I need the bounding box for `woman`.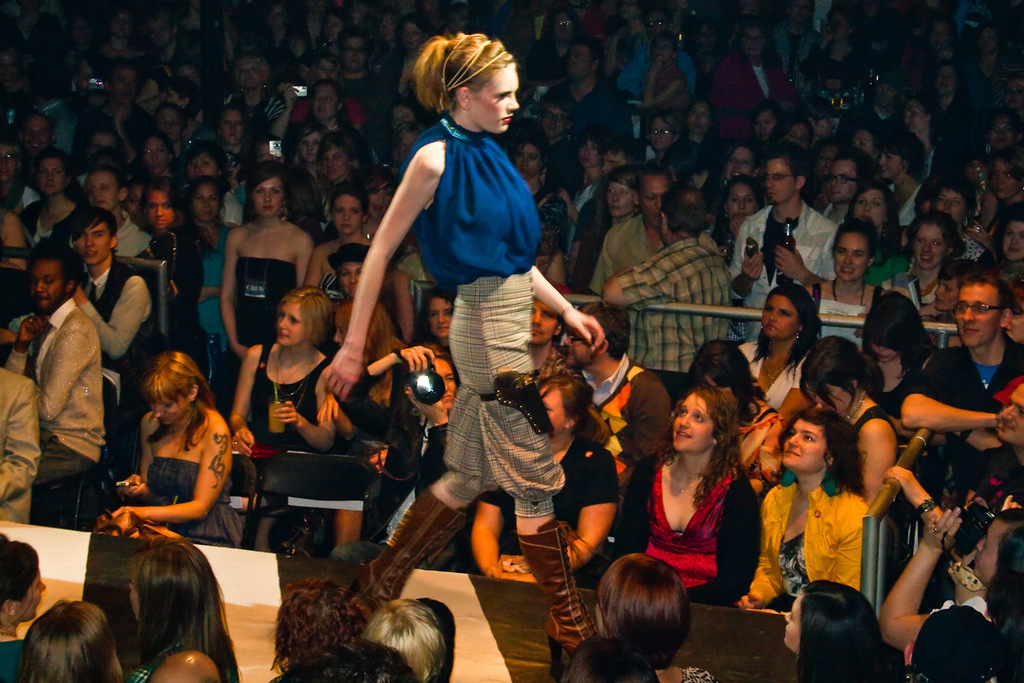
Here it is: [381, 92, 428, 148].
